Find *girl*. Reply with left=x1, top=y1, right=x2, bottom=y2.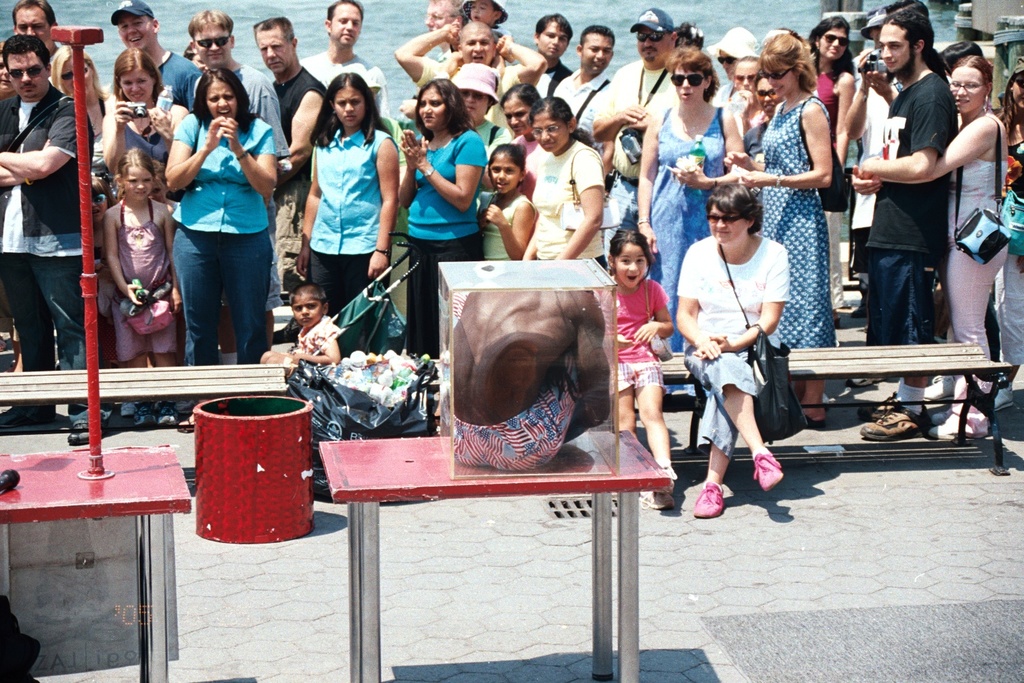
left=997, top=52, right=1023, bottom=410.
